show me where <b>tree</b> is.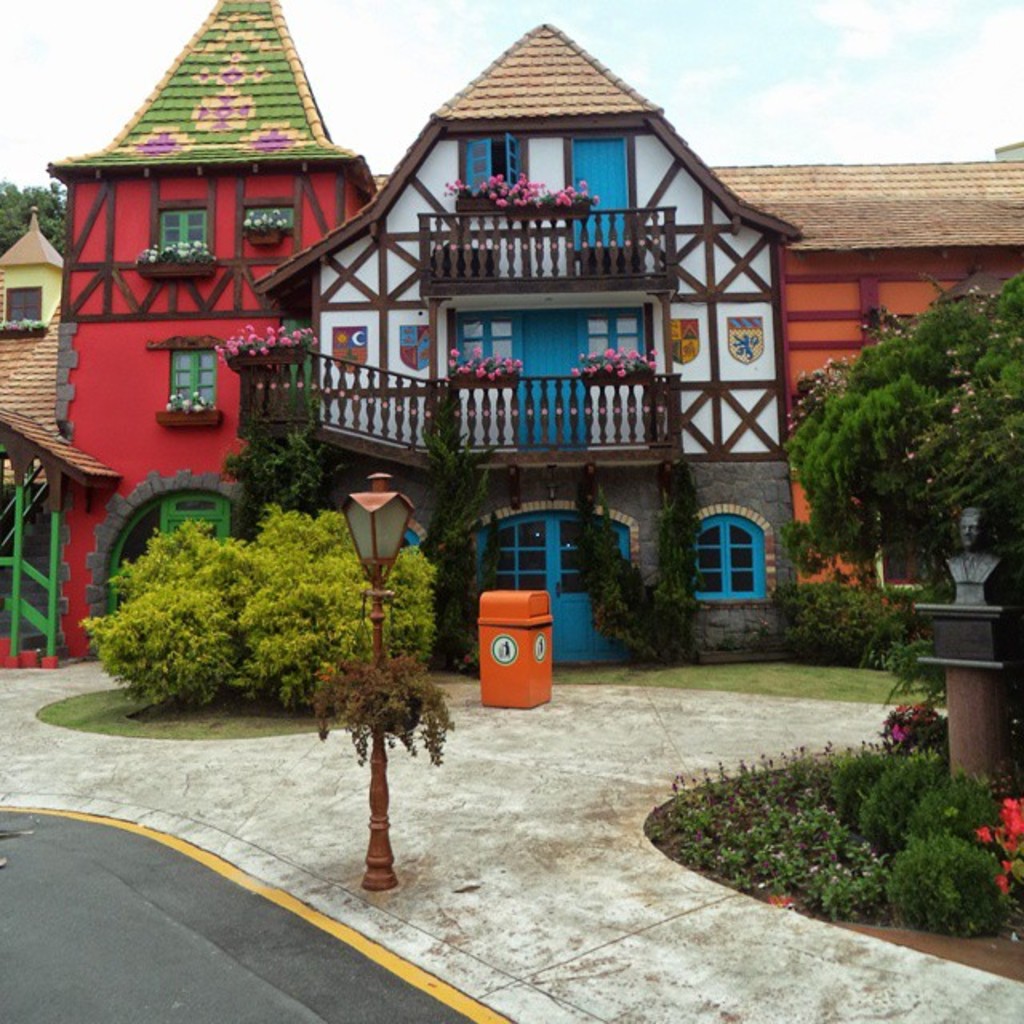
<b>tree</b> is at {"left": 782, "top": 272, "right": 1021, "bottom": 747}.
